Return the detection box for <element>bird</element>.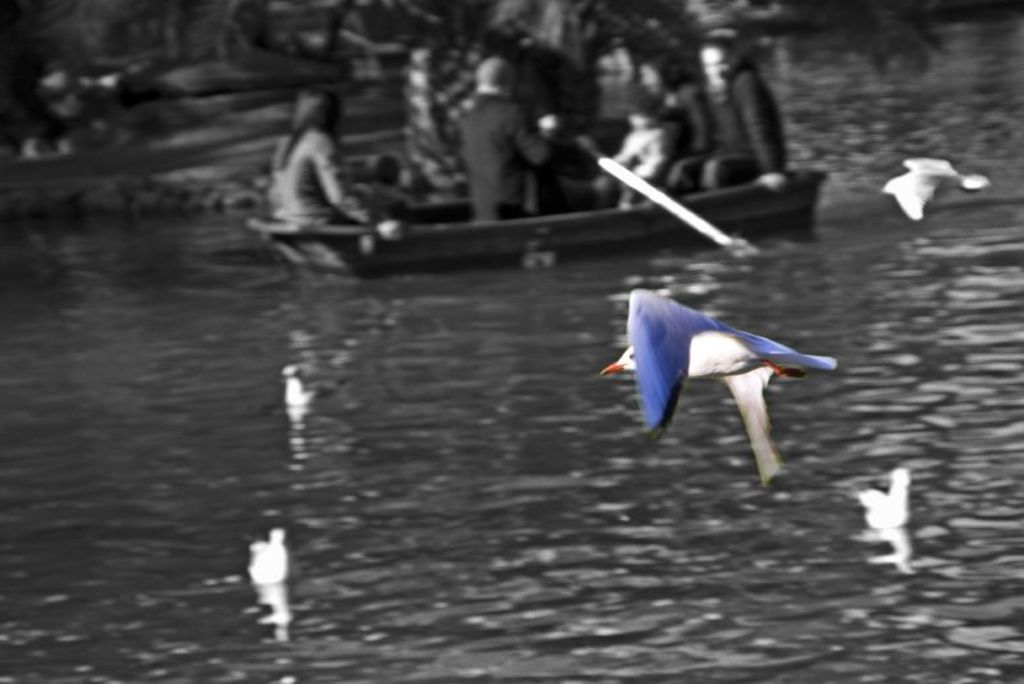
Rect(851, 462, 913, 538).
